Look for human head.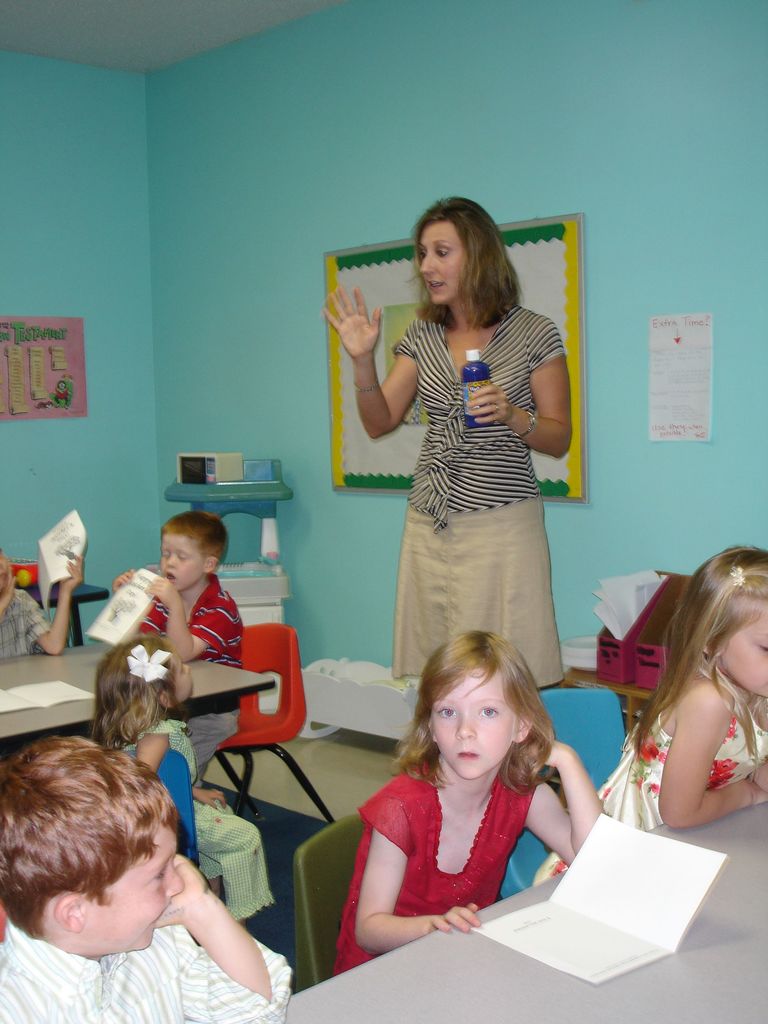
Found: <box>413,630,542,790</box>.
